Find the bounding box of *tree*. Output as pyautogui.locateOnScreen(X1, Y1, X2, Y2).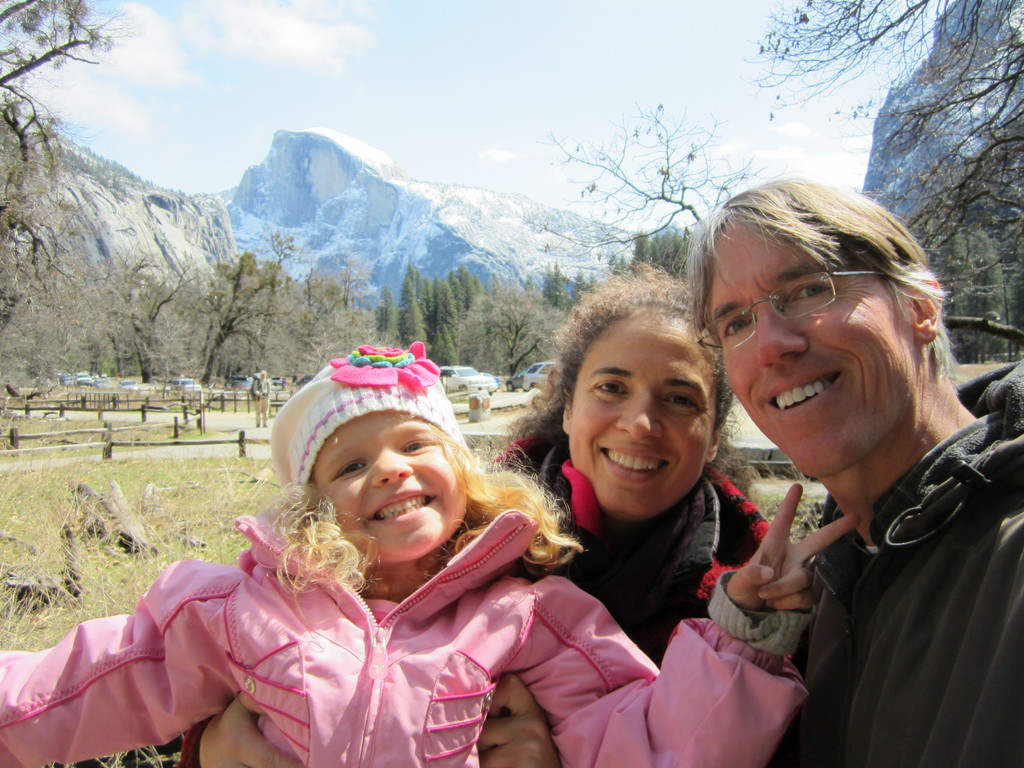
pyautogui.locateOnScreen(147, 264, 199, 401).
